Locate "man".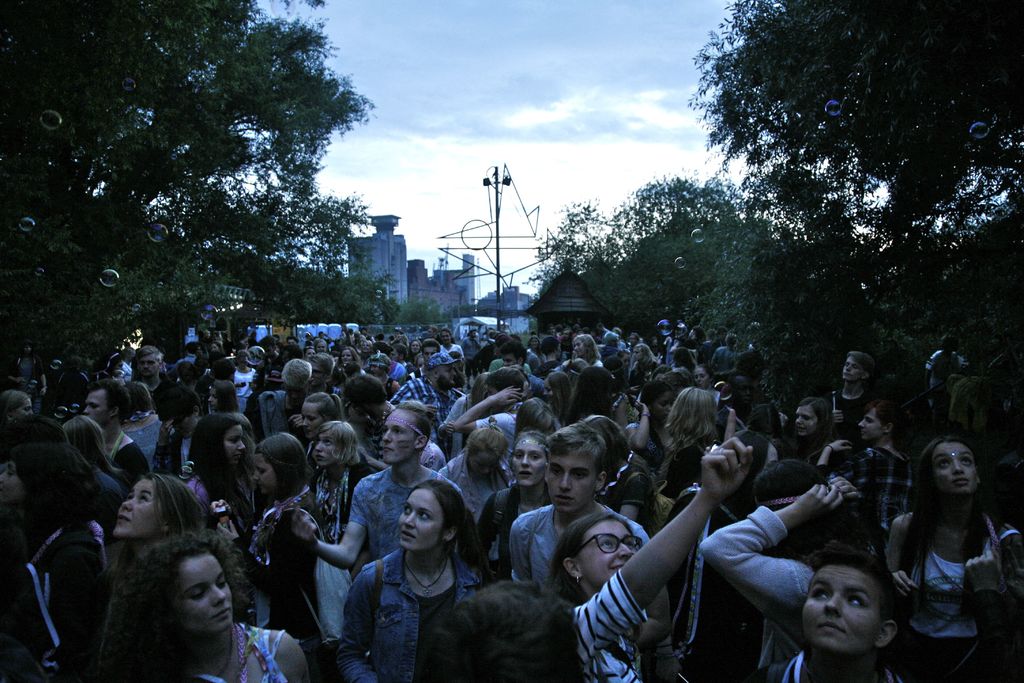
Bounding box: locate(757, 544, 923, 682).
